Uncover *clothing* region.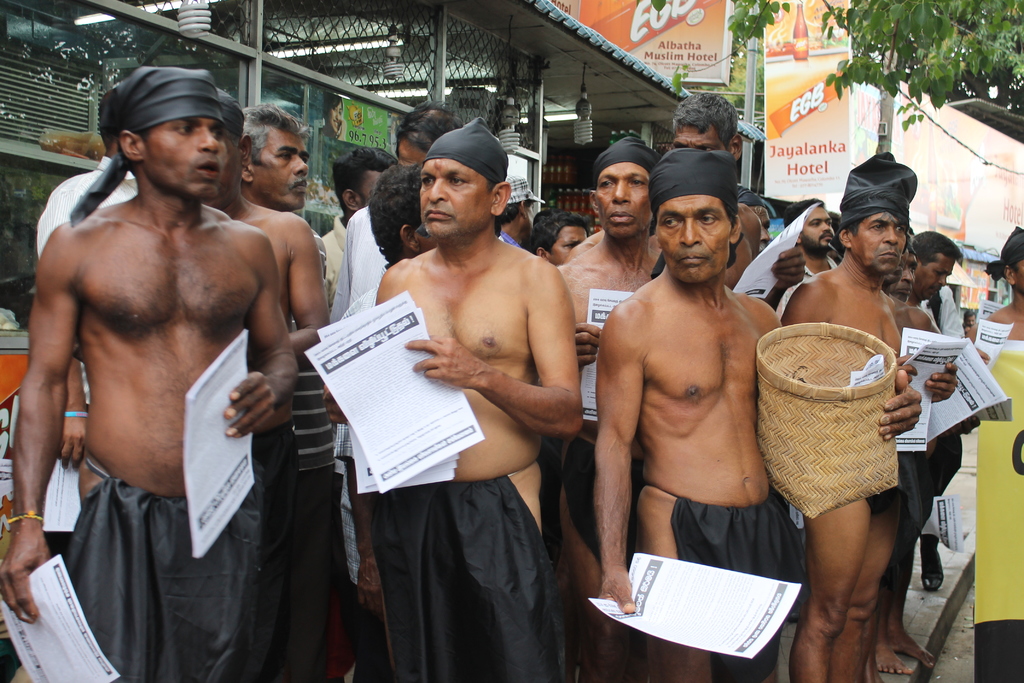
Uncovered: 264 325 348 682.
